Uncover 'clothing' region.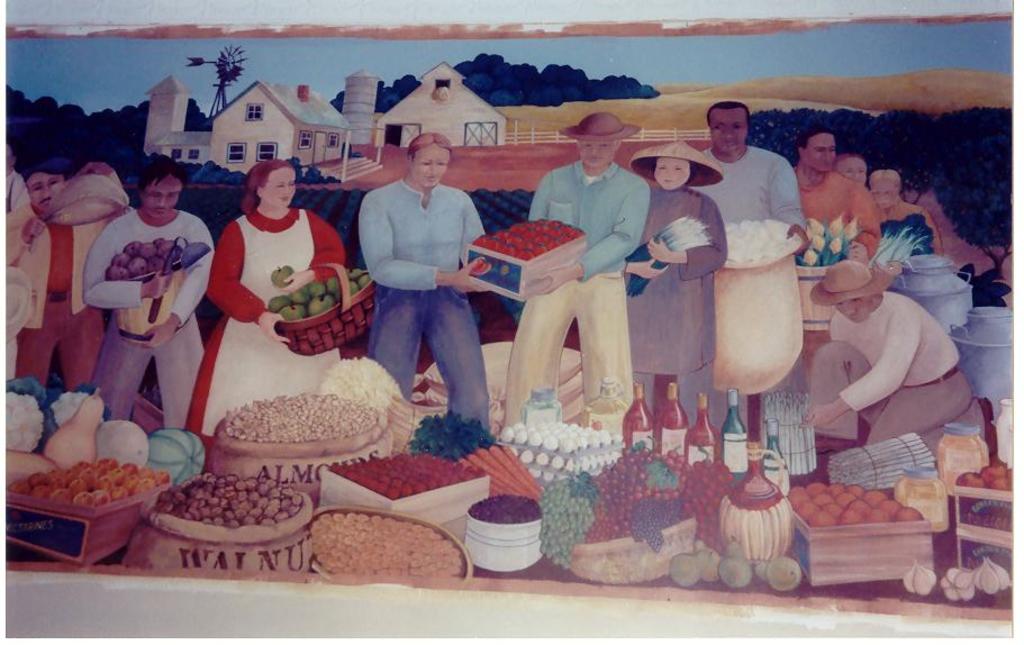
Uncovered: <region>360, 179, 489, 439</region>.
